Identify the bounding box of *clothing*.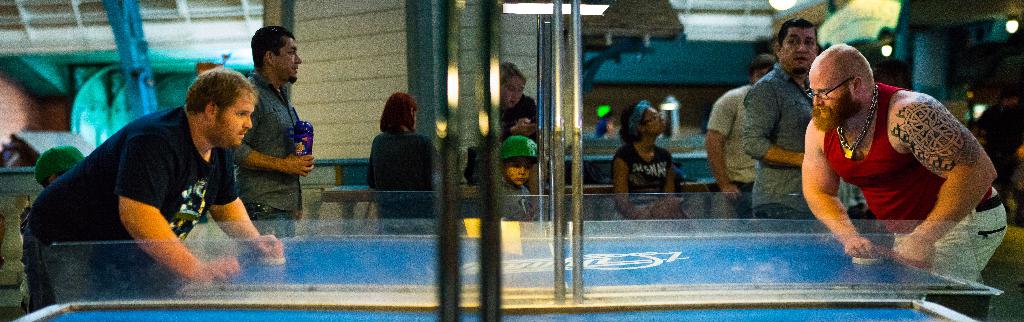
367,128,435,233.
